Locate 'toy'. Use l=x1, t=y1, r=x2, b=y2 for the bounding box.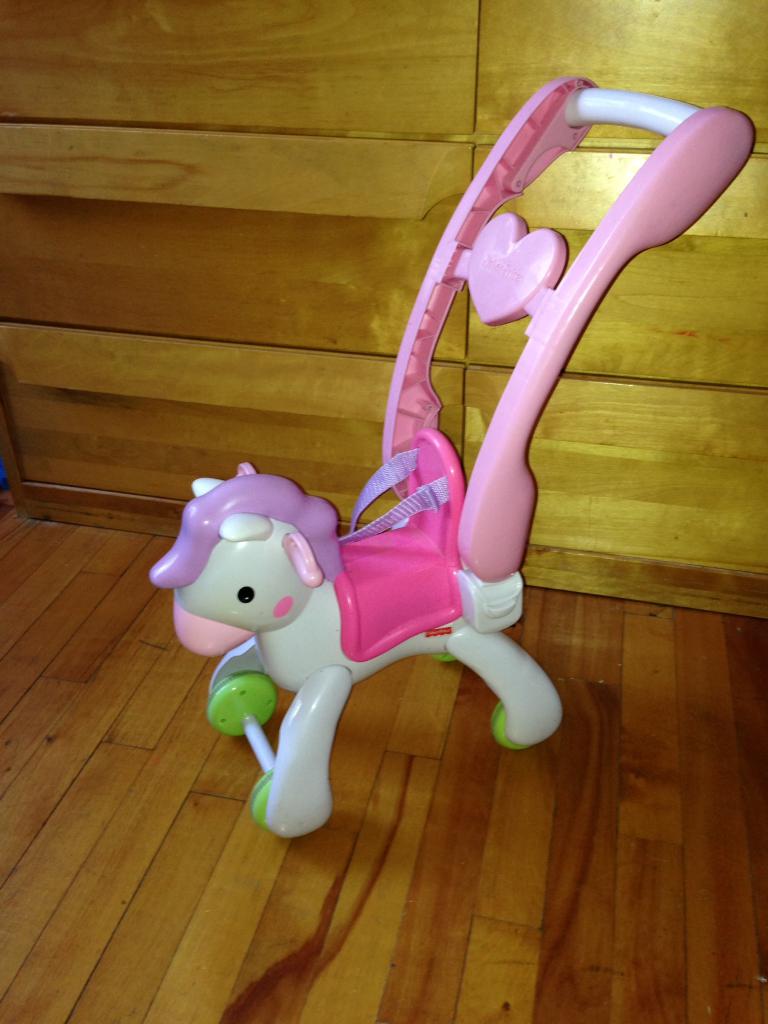
l=125, t=56, r=599, b=865.
